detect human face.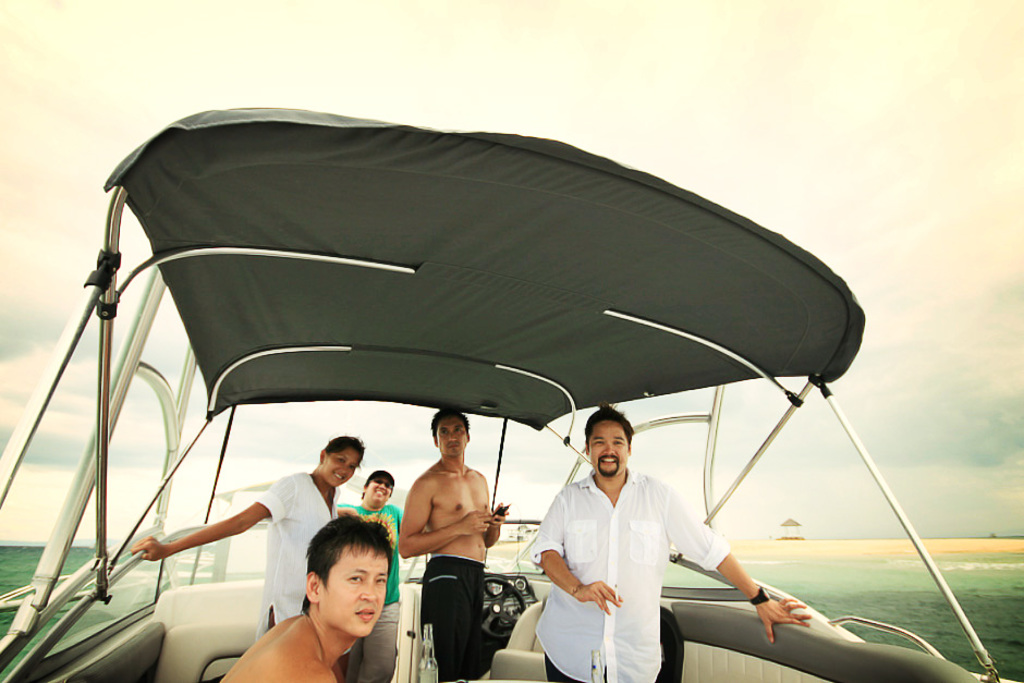
Detected at locate(437, 414, 470, 454).
